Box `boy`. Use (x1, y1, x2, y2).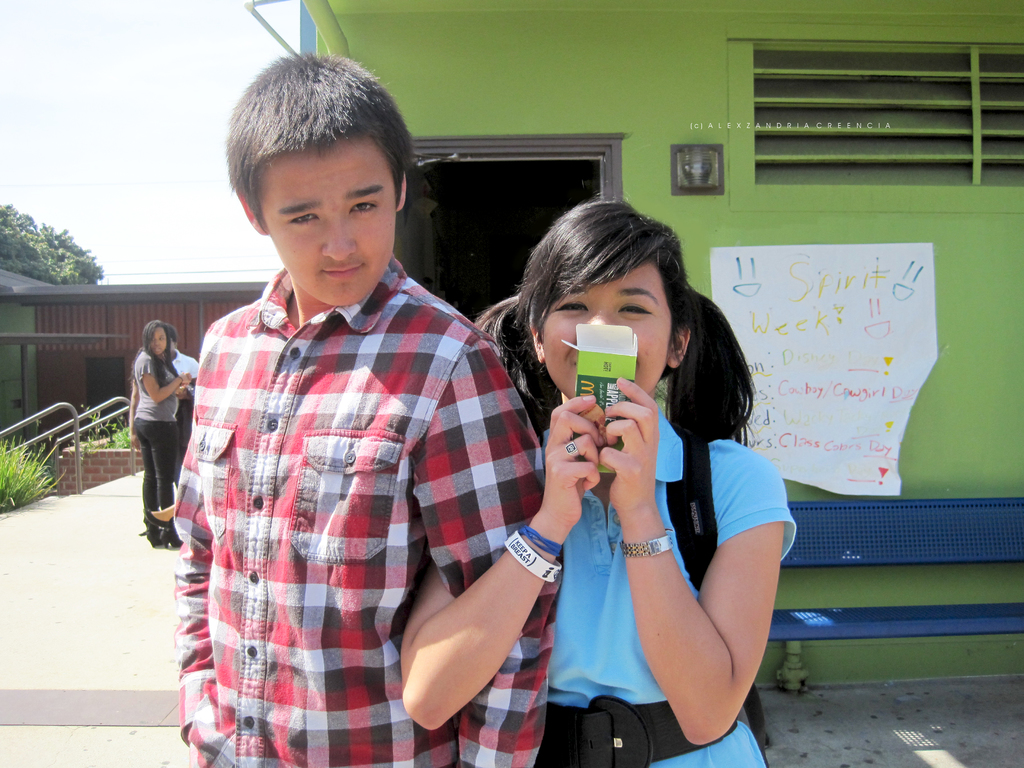
(174, 38, 559, 767).
